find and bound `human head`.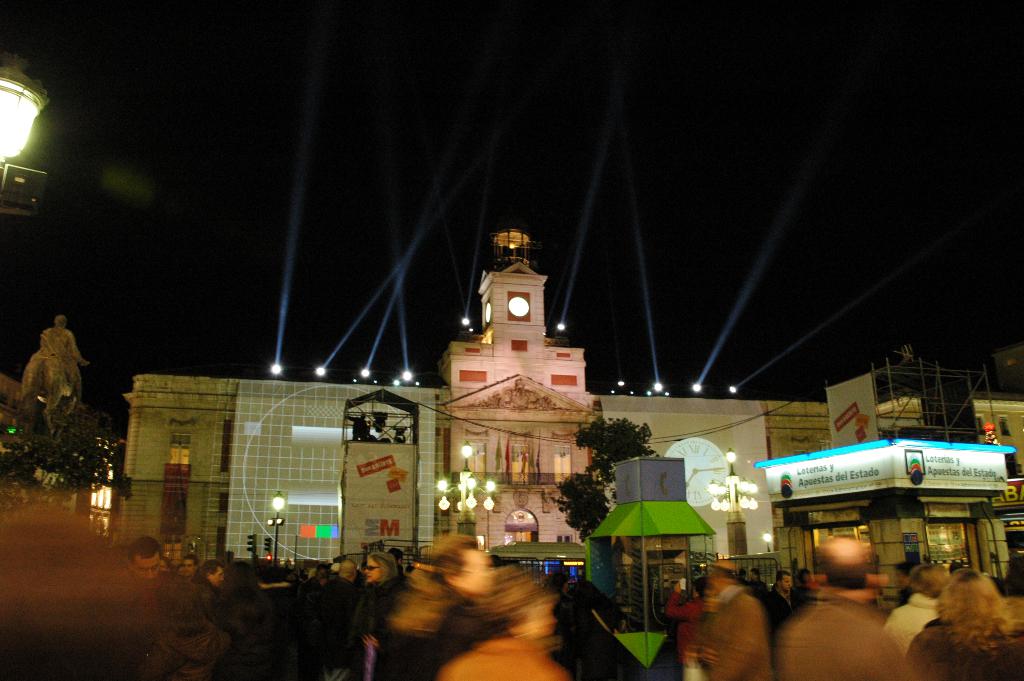
Bound: detection(812, 534, 878, 589).
